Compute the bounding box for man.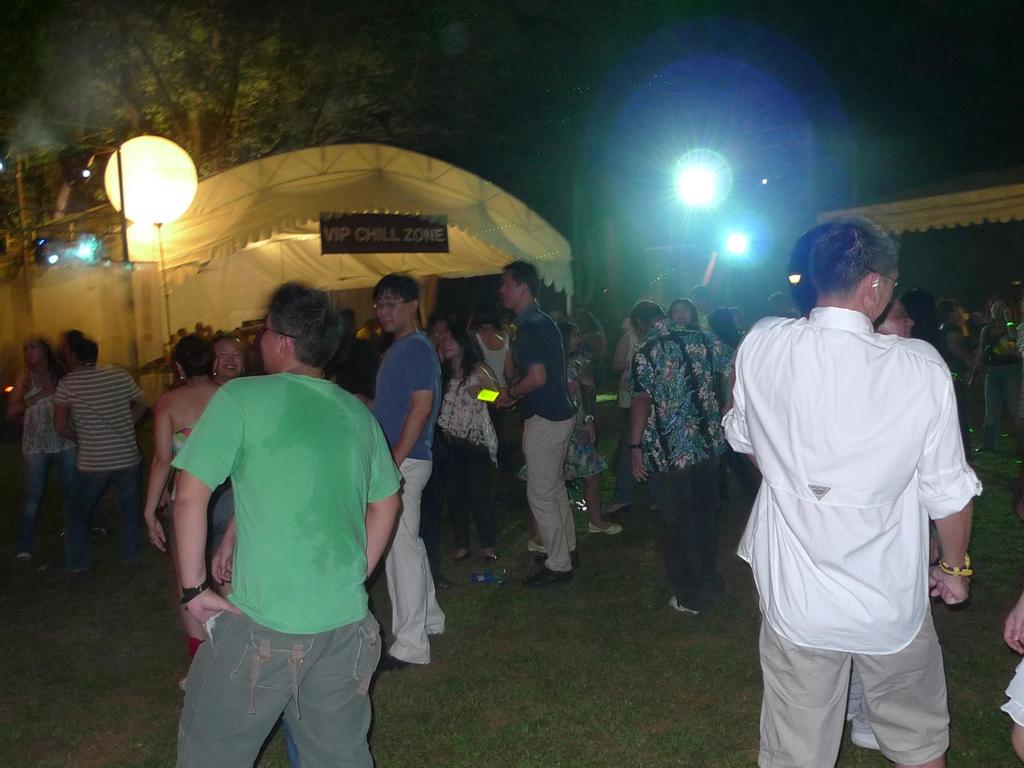
(369,269,440,671).
